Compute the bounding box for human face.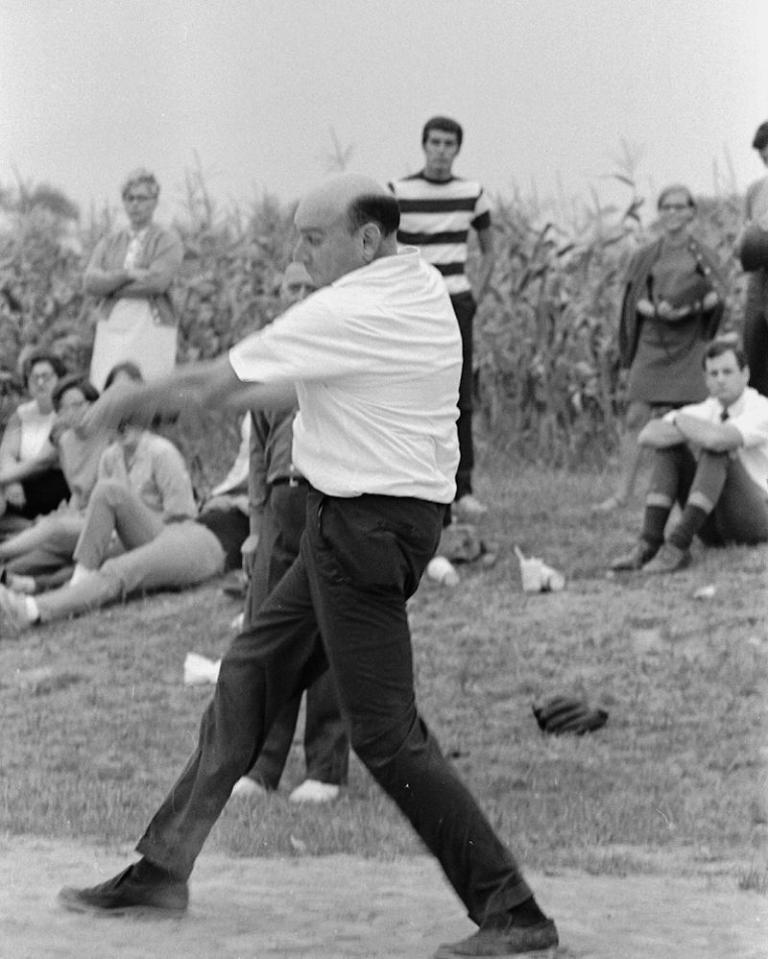
<bbox>426, 119, 468, 164</bbox>.
